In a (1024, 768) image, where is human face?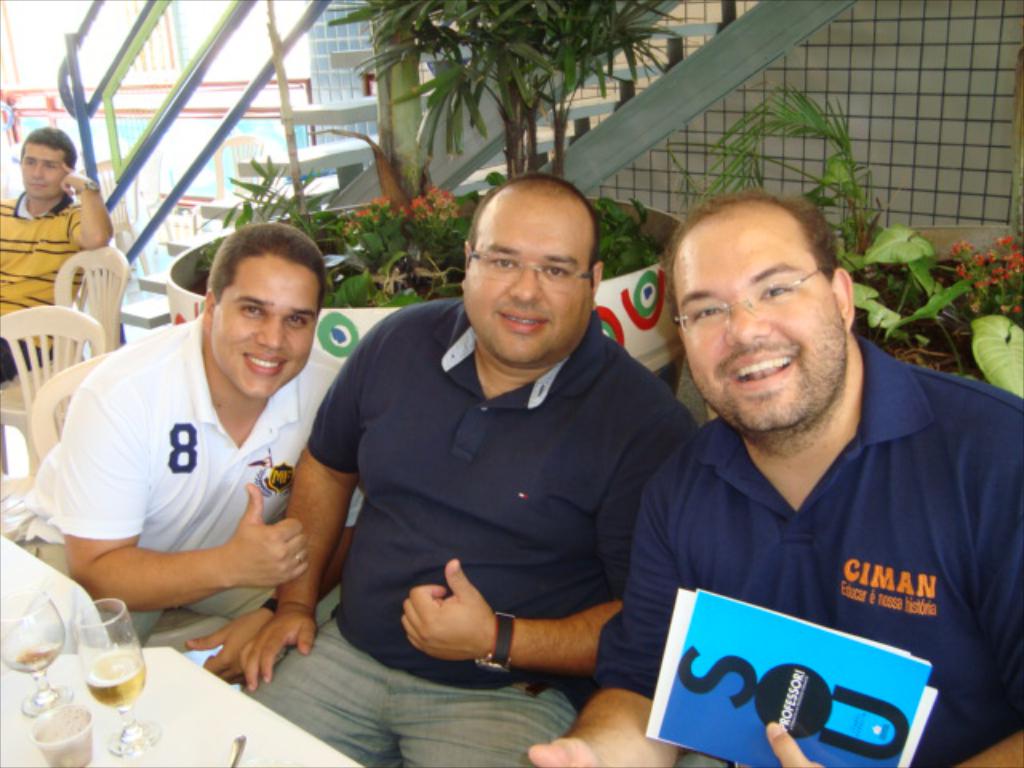
208:254:317:400.
